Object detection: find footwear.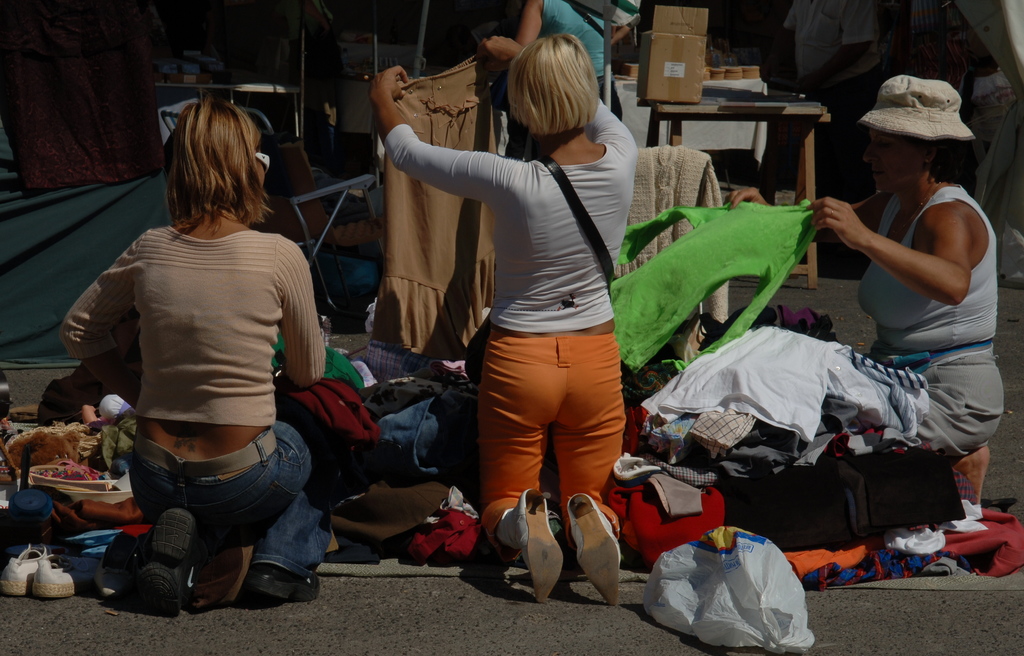
region(553, 491, 627, 605).
